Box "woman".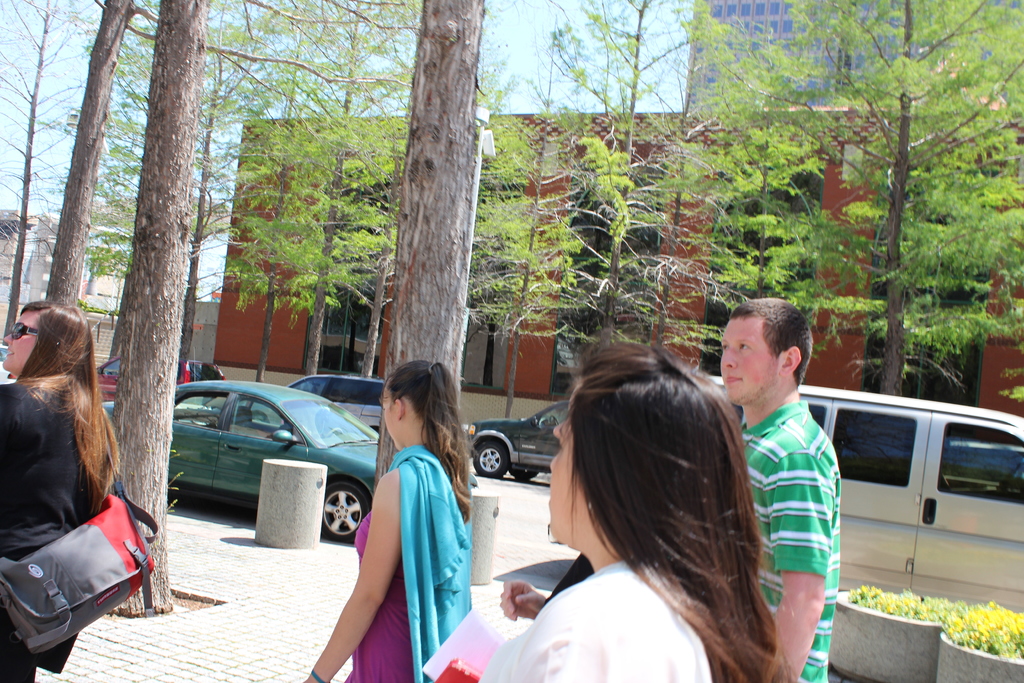
left=476, top=337, right=781, bottom=682.
